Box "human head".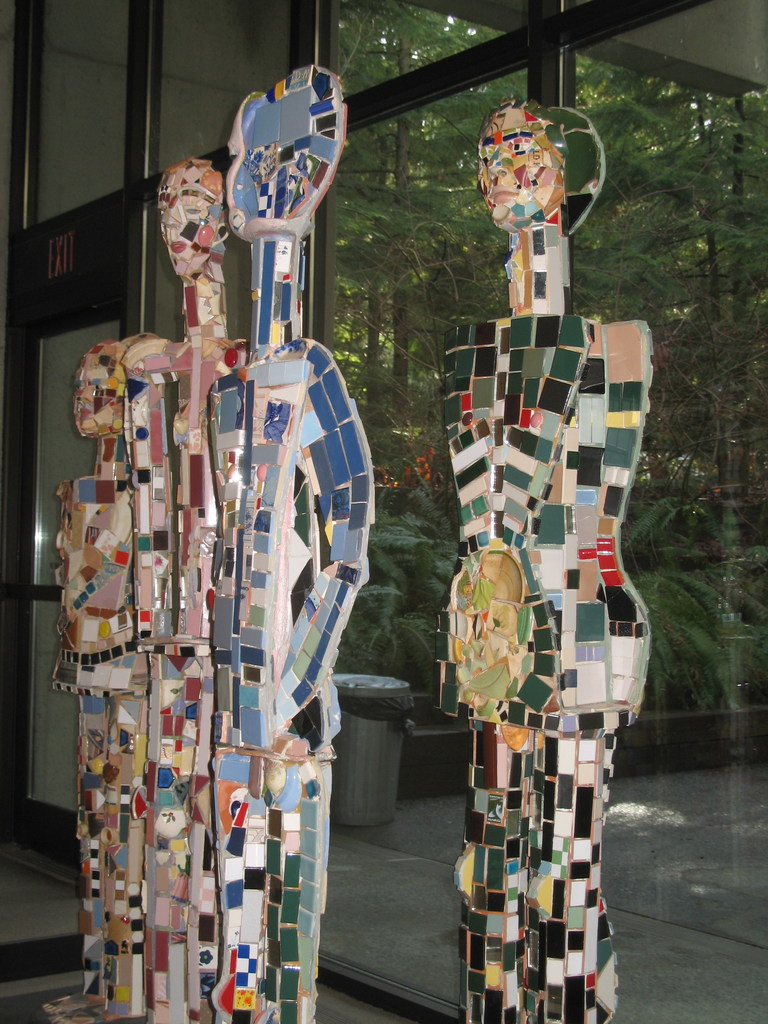
(left=150, top=158, right=228, bottom=273).
